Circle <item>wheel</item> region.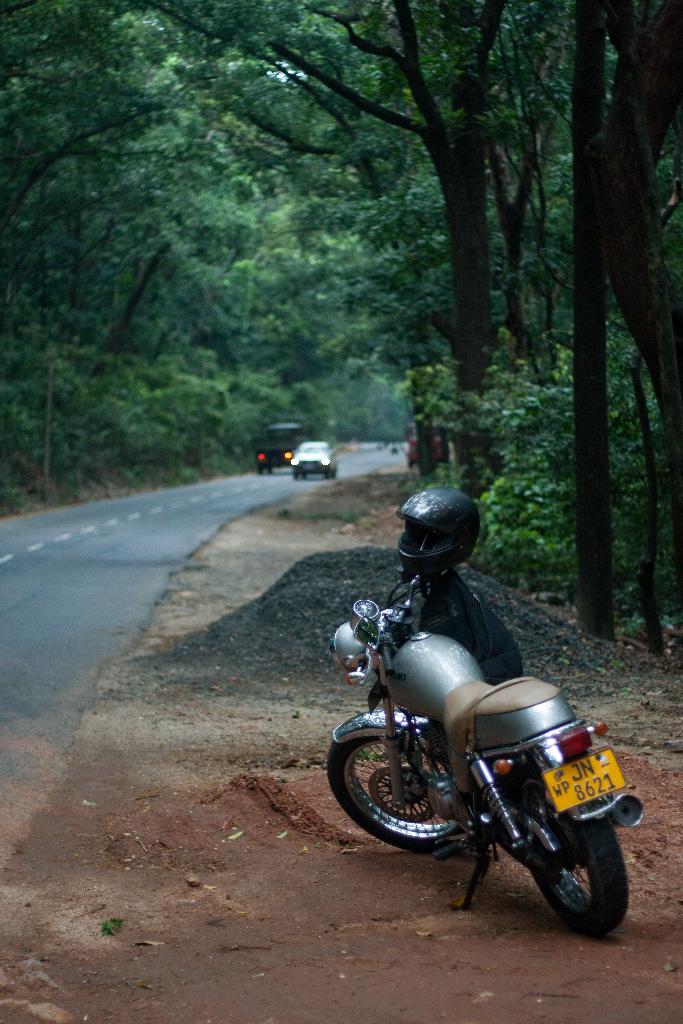
Region: {"left": 531, "top": 809, "right": 637, "bottom": 934}.
